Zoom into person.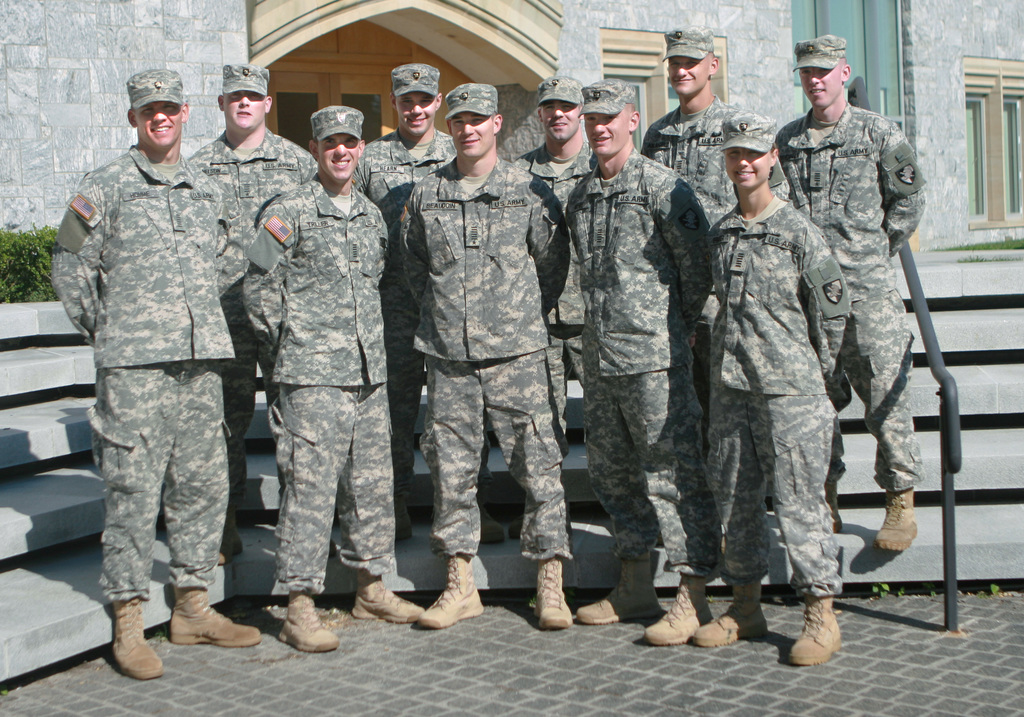
Zoom target: (x1=703, y1=103, x2=853, y2=665).
